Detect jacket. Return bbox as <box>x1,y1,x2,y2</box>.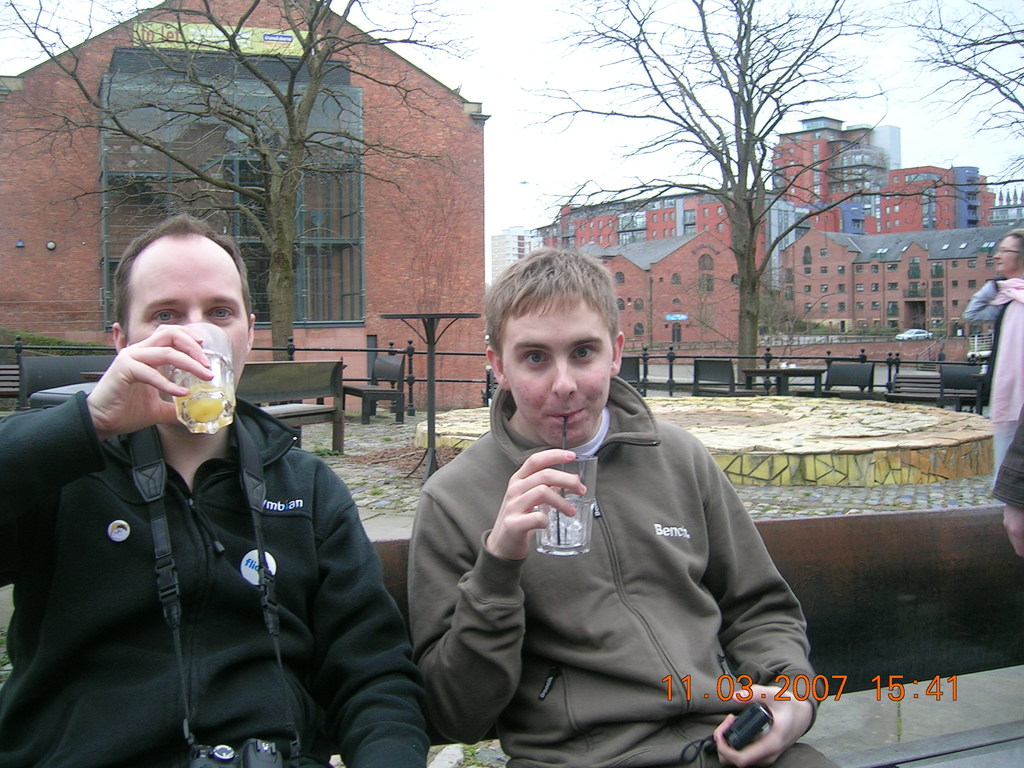
<box>0,383,463,767</box>.
